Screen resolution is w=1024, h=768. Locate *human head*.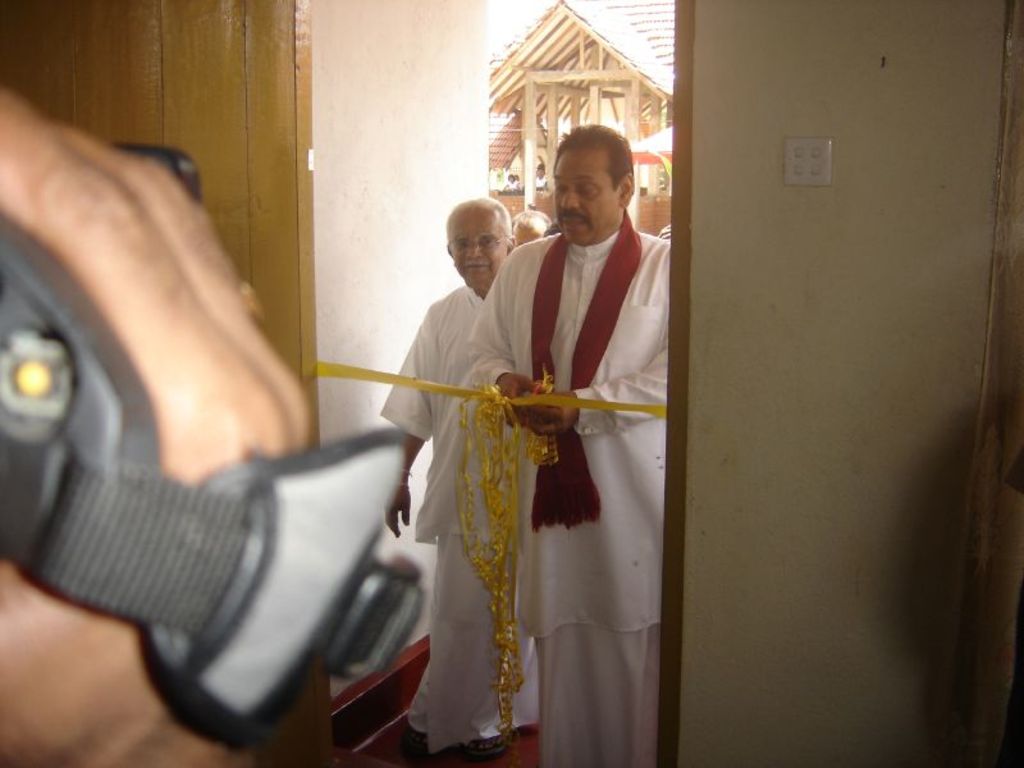
box=[511, 207, 548, 247].
